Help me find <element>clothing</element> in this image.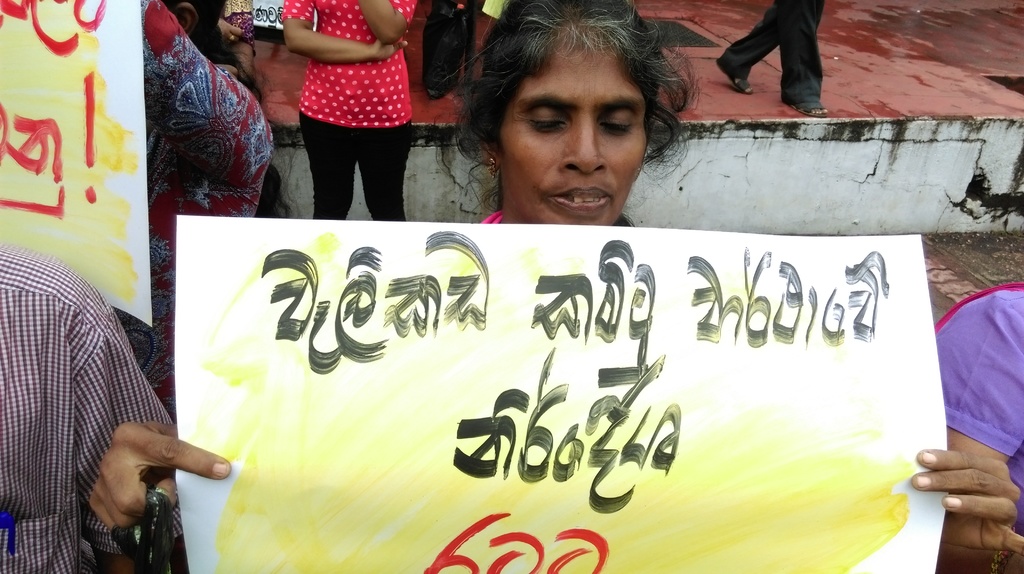
Found it: [13,199,198,563].
